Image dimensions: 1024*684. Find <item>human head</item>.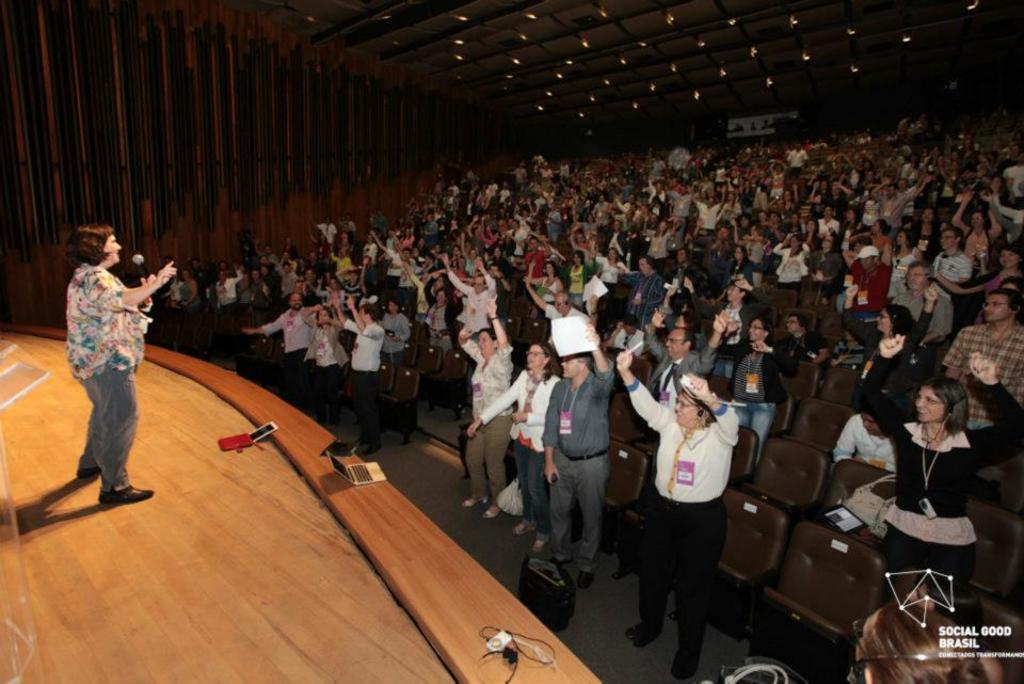
pyautogui.locateOnScreen(603, 245, 619, 259).
